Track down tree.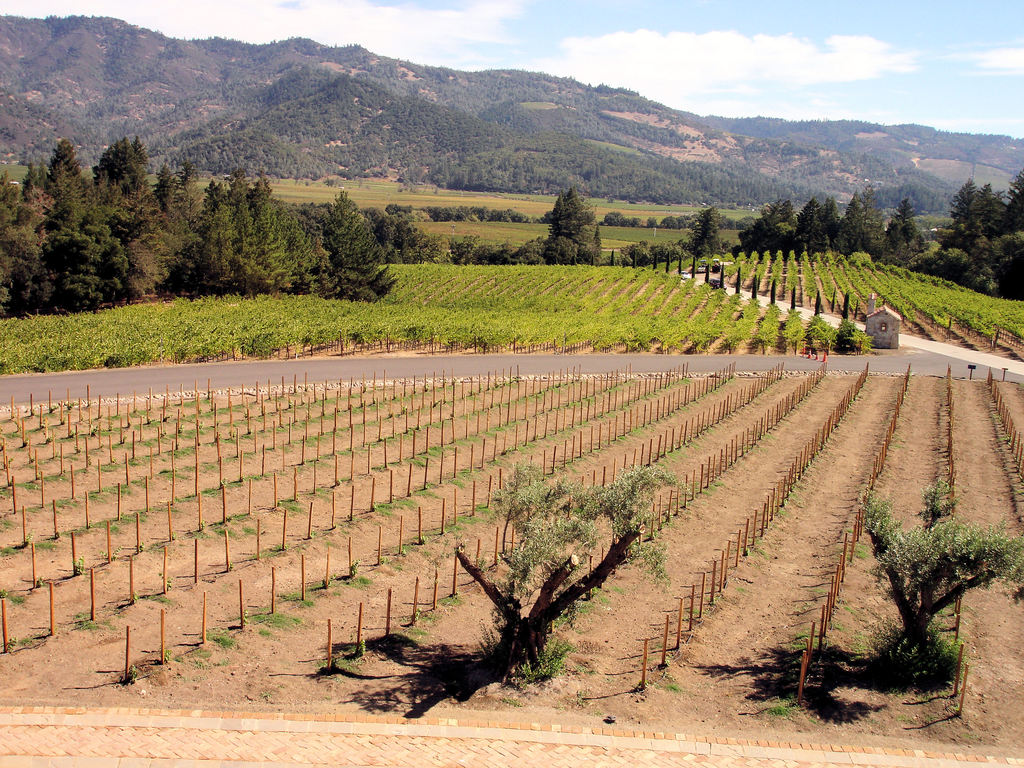
Tracked to {"x1": 548, "y1": 186, "x2": 600, "y2": 263}.
